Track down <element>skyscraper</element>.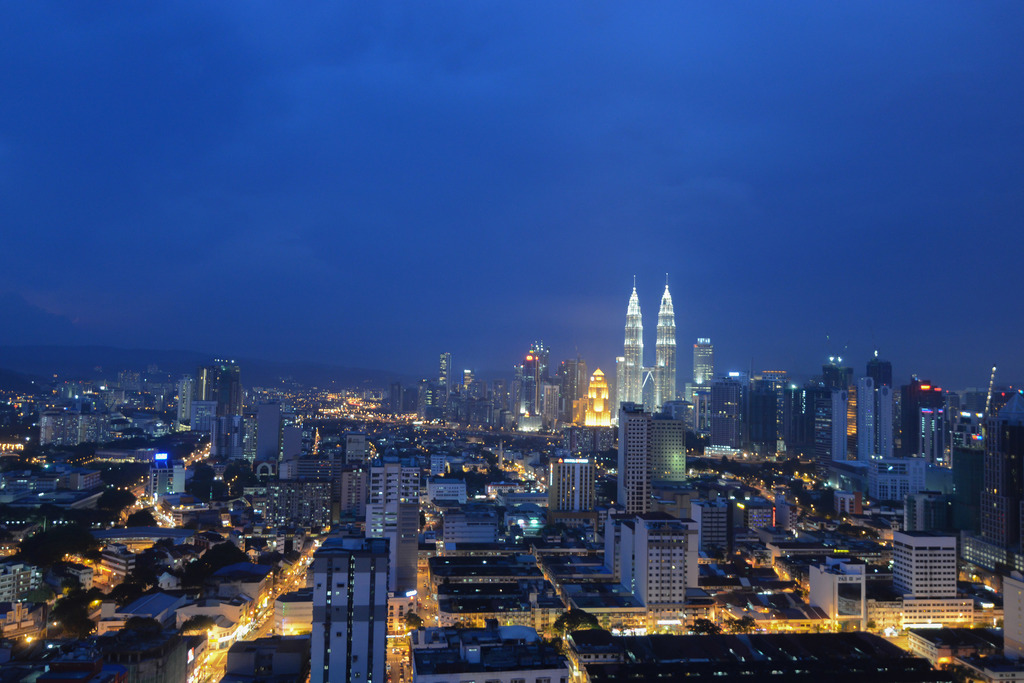
Tracked to [x1=620, y1=276, x2=676, y2=420].
